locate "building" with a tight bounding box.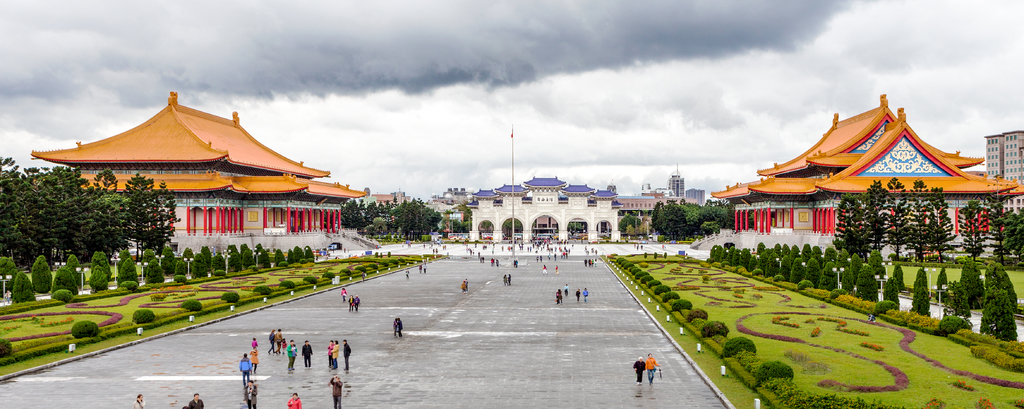
box(459, 178, 623, 246).
